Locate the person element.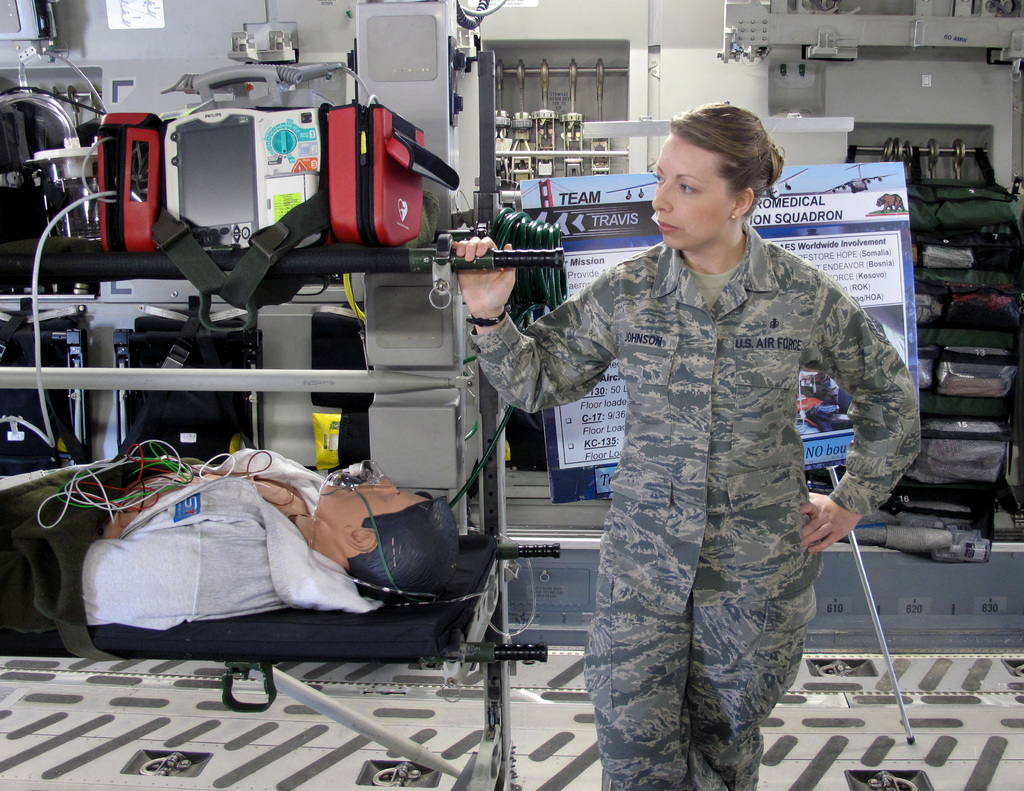
Element bbox: {"left": 81, "top": 446, "right": 457, "bottom": 630}.
